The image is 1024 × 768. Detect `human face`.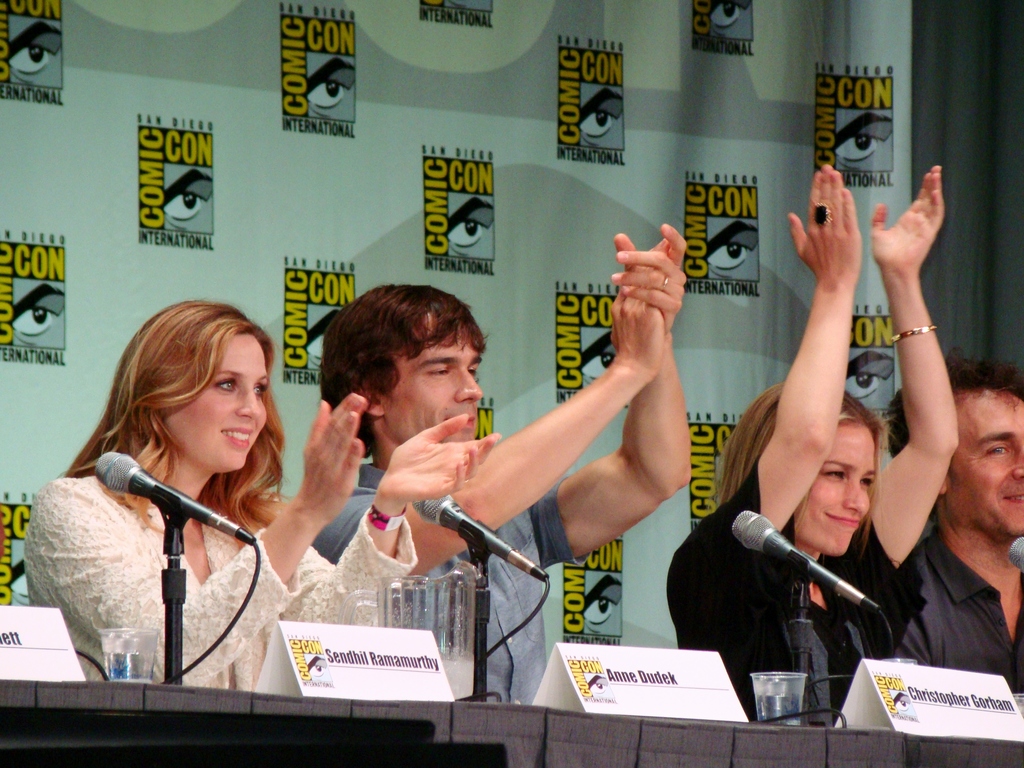
Detection: (165,333,271,471).
